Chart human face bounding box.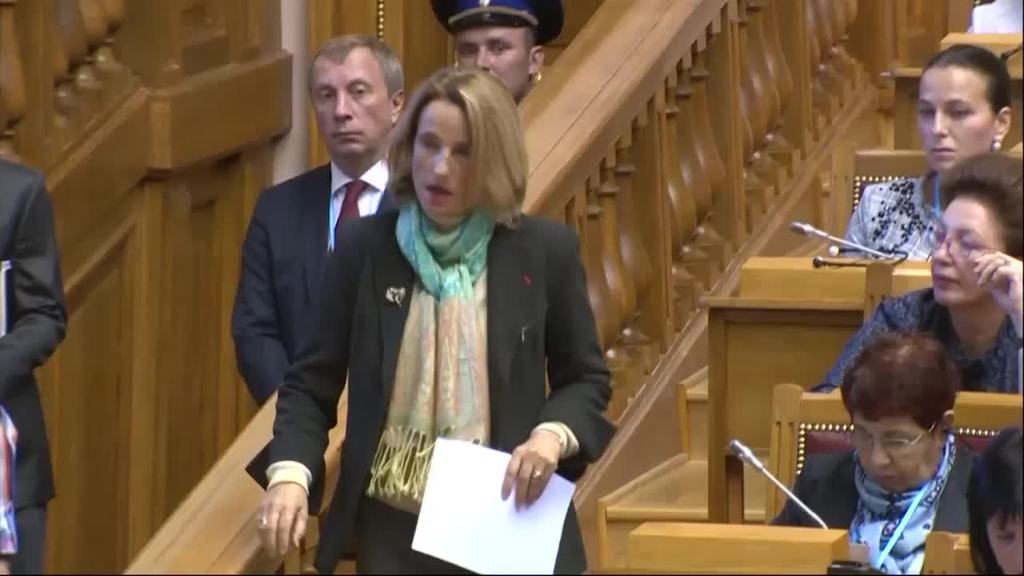
Charted: <region>306, 58, 386, 152</region>.
